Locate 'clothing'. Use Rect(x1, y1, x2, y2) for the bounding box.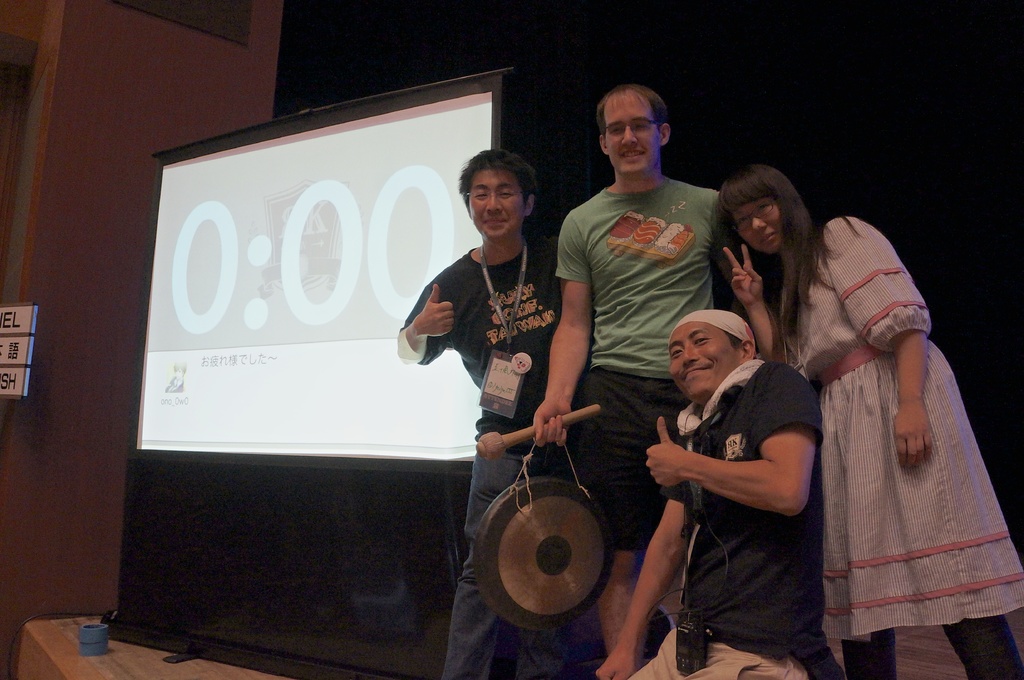
Rect(387, 231, 613, 678).
